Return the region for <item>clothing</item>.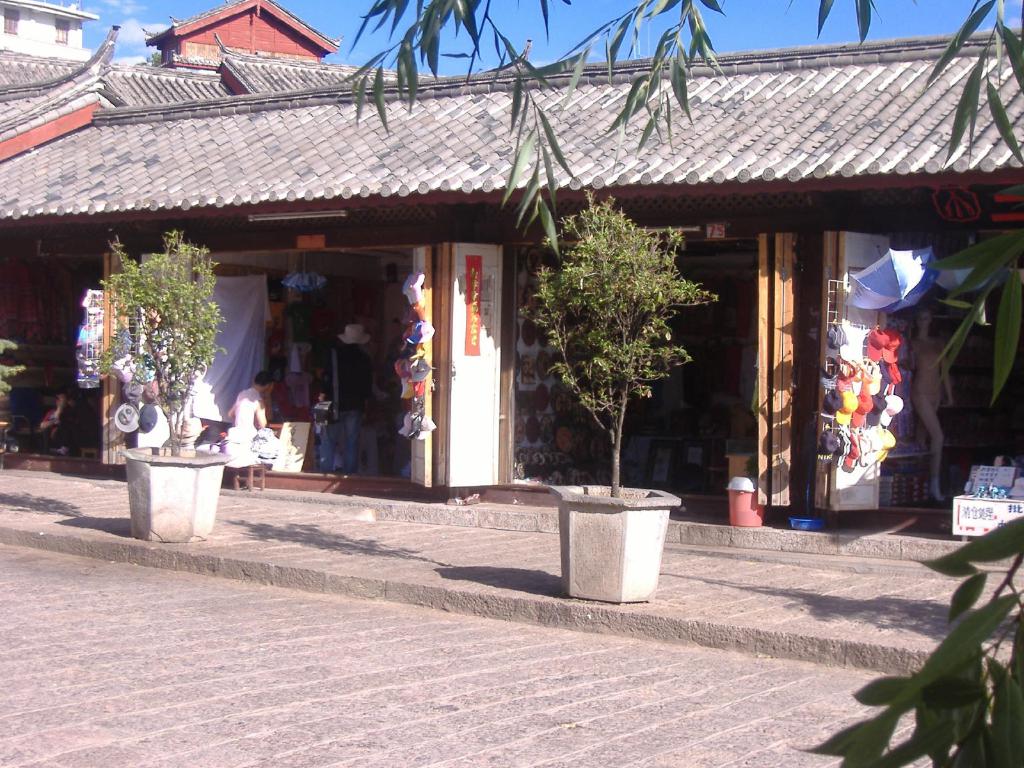
228:381:269:429.
